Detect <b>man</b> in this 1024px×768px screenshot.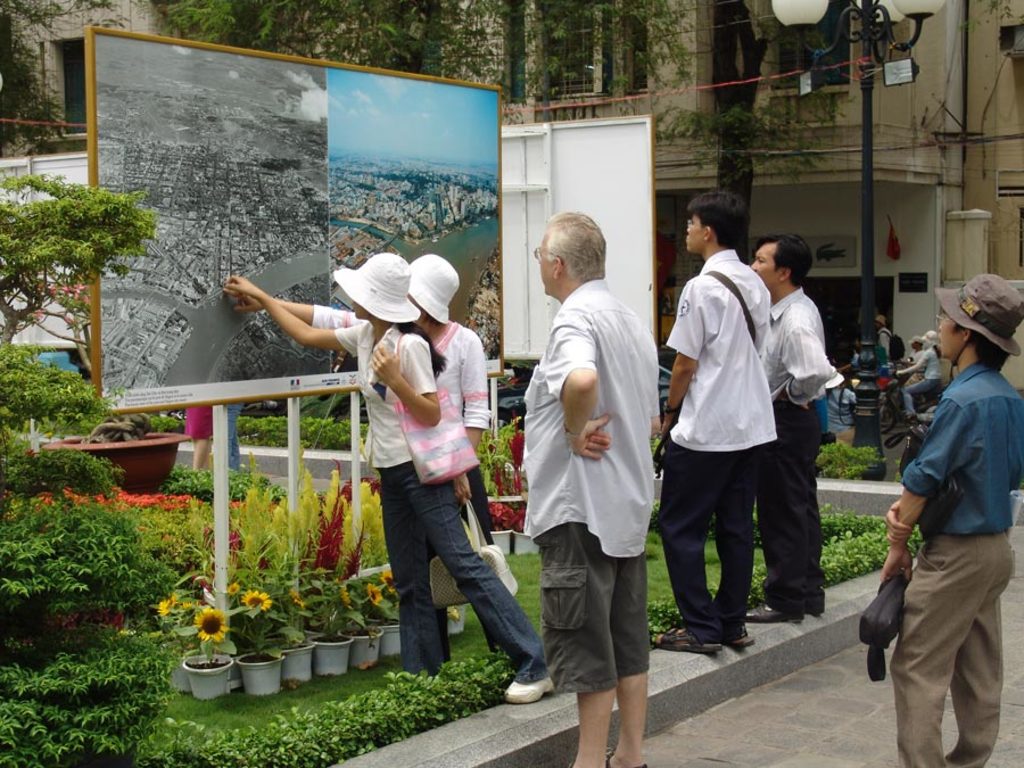
Detection: region(860, 269, 1023, 767).
